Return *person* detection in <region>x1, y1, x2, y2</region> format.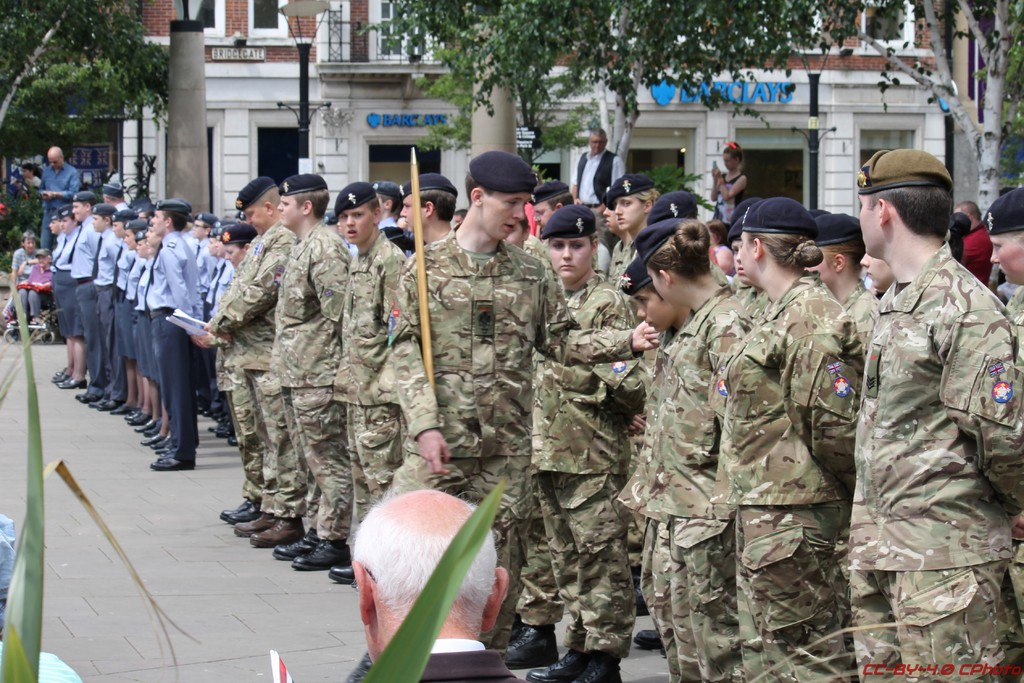
<region>207, 174, 300, 527</region>.
